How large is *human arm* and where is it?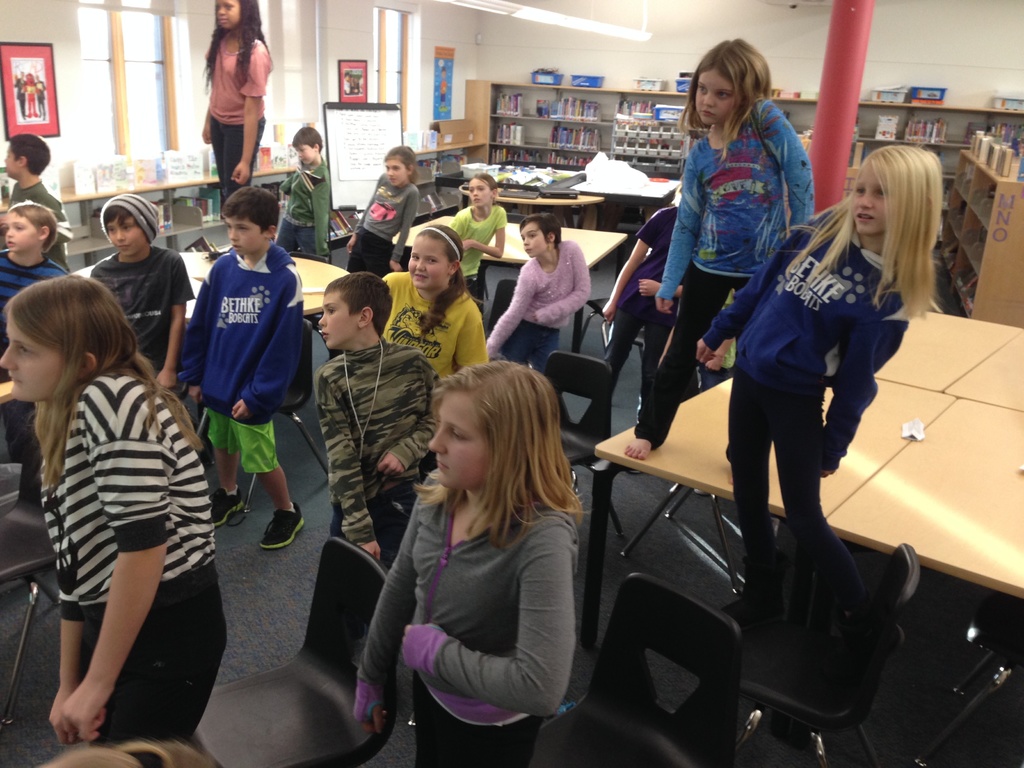
Bounding box: box(526, 243, 596, 327).
